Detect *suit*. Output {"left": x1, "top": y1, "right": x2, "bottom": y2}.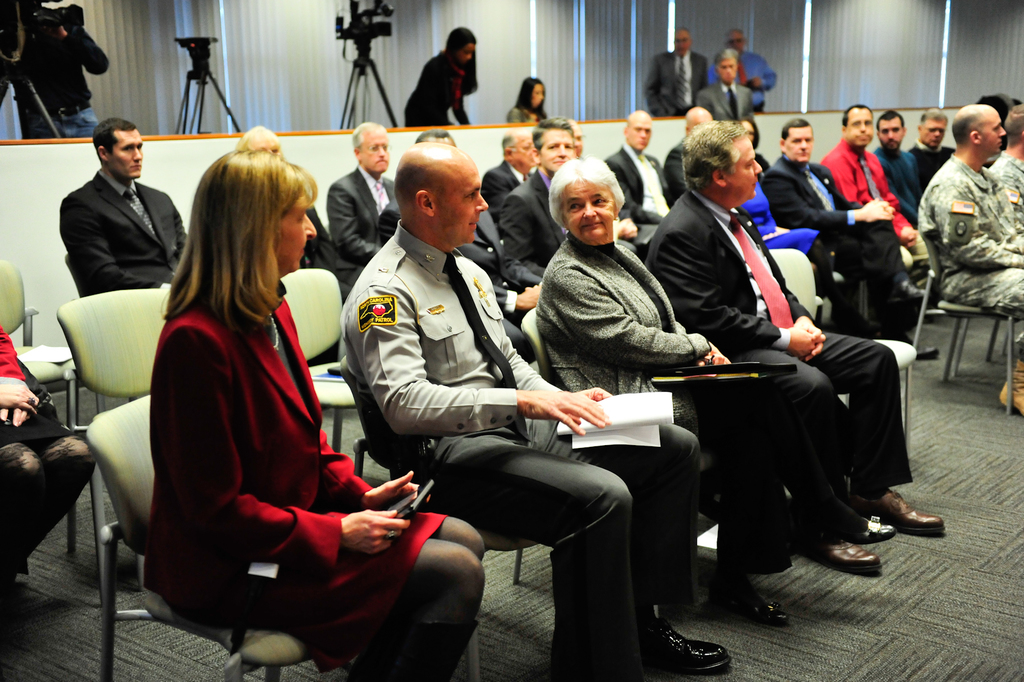
{"left": 498, "top": 167, "right": 568, "bottom": 266}.
